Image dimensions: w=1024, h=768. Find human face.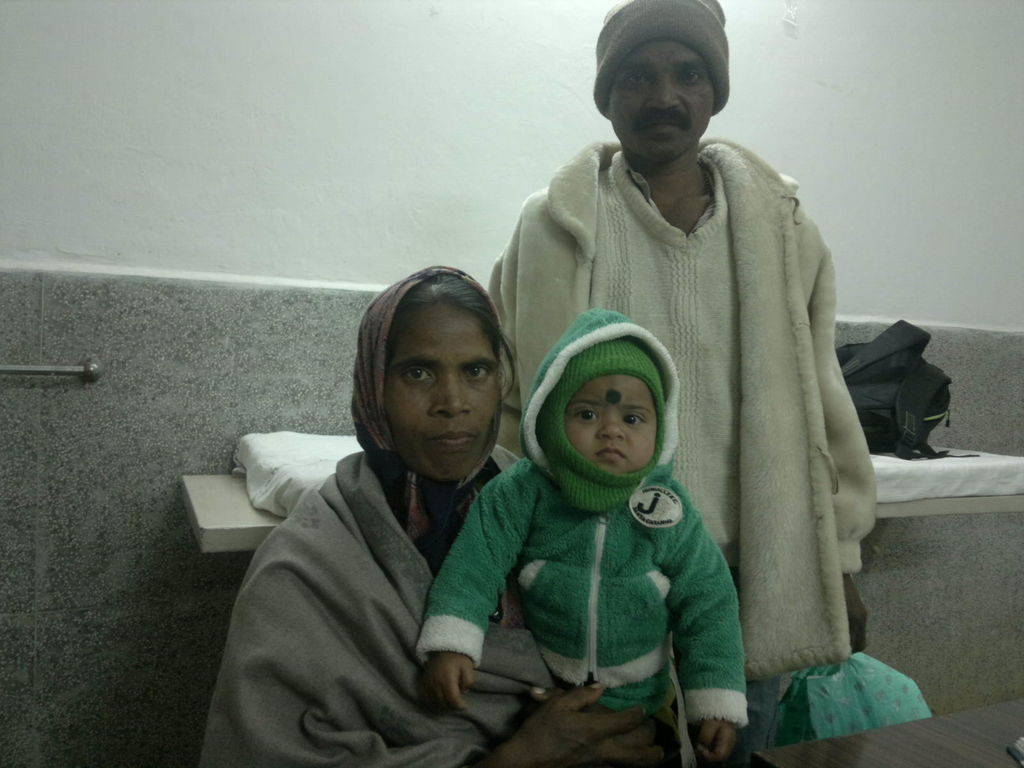
box=[565, 371, 660, 471].
